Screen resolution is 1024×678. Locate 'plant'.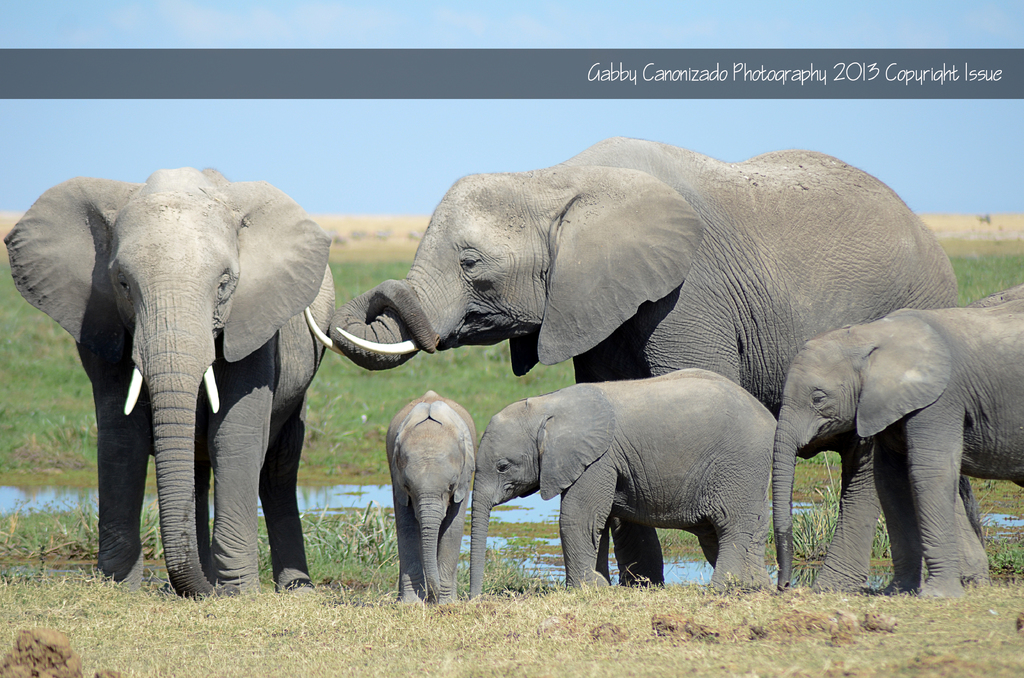
x1=786, y1=483, x2=840, y2=558.
